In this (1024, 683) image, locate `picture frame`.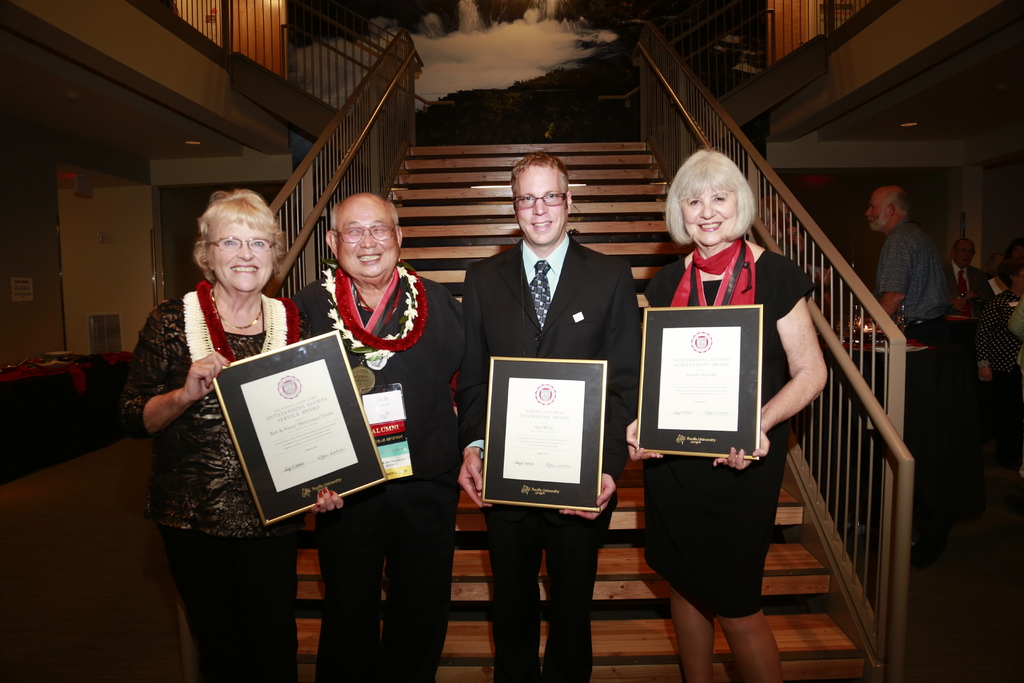
Bounding box: bbox(484, 352, 609, 514).
